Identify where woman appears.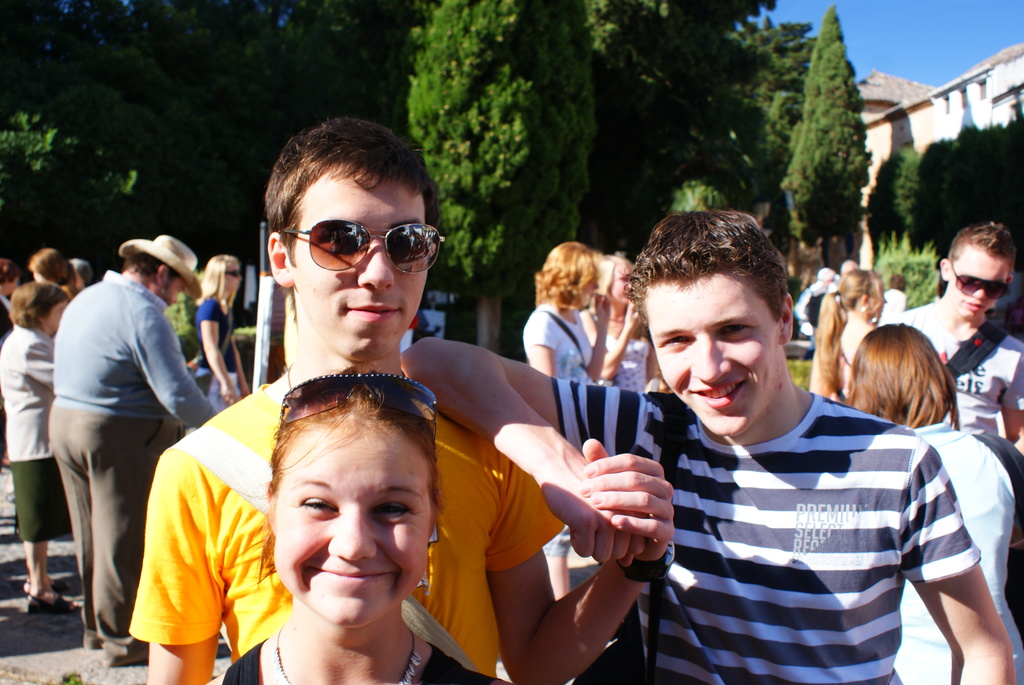
Appears at crop(580, 249, 650, 389).
